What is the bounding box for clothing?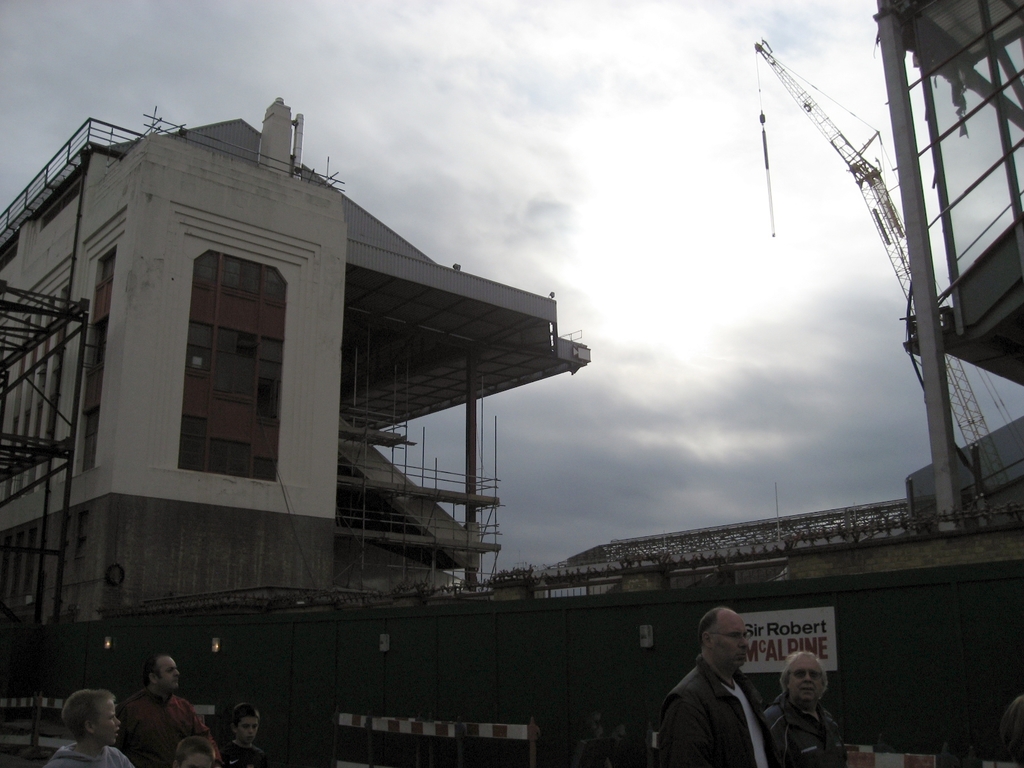
<region>766, 699, 854, 767</region>.
